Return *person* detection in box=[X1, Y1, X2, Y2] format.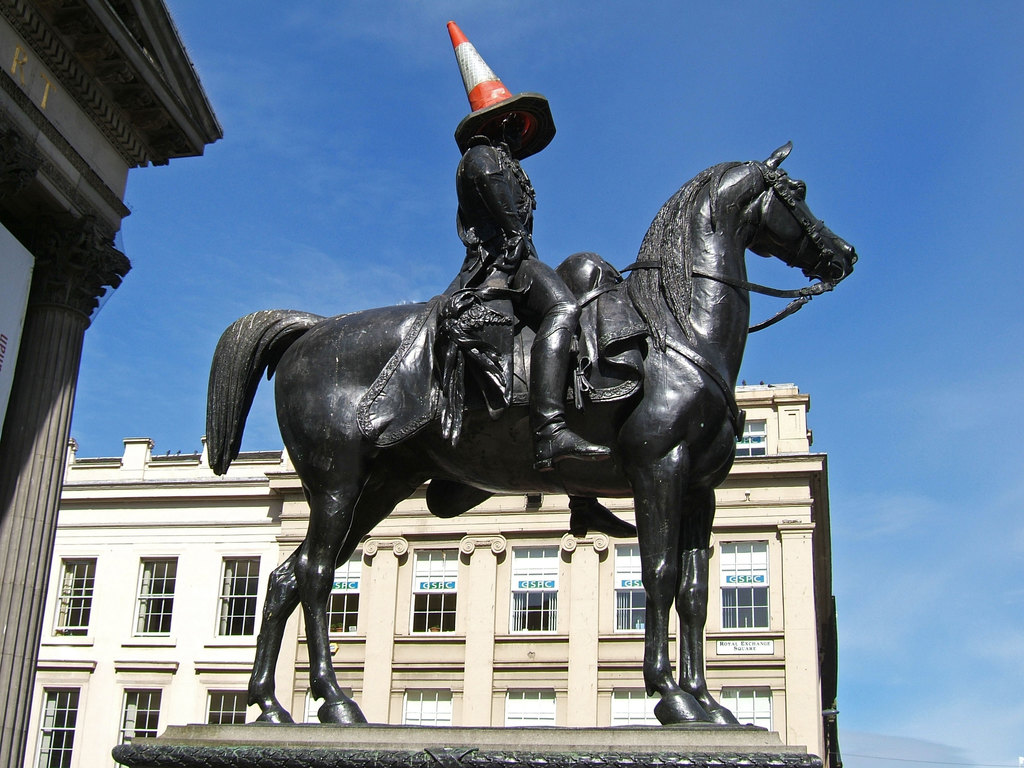
box=[446, 16, 649, 550].
